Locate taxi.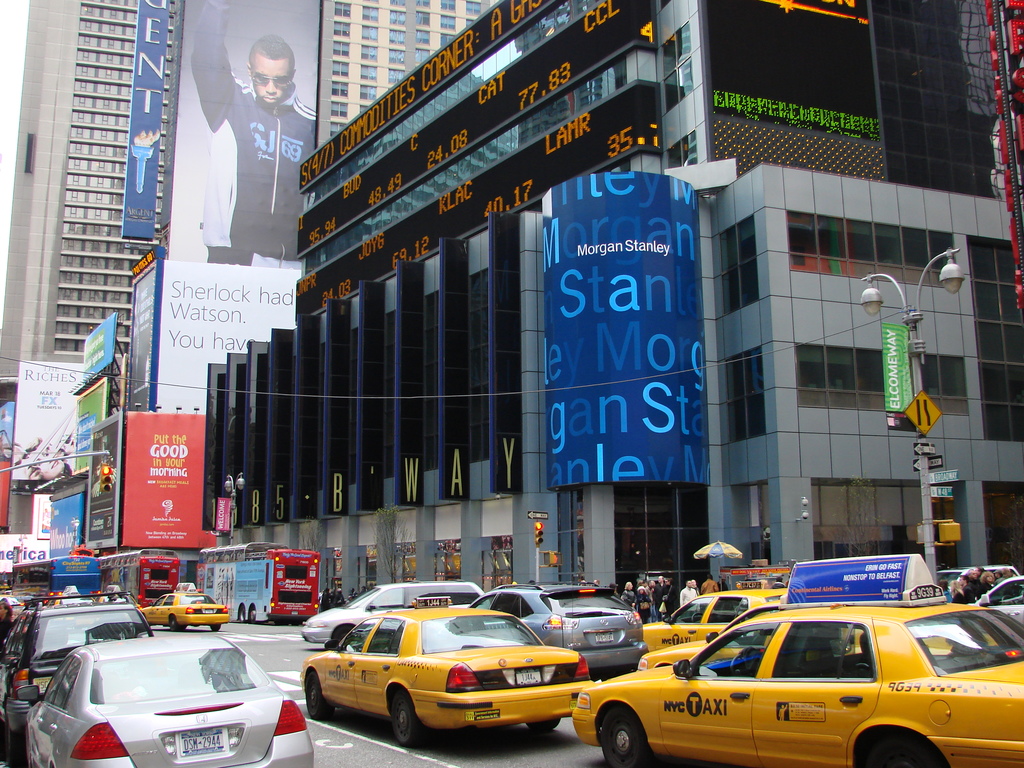
Bounding box: bbox=[644, 579, 791, 656].
